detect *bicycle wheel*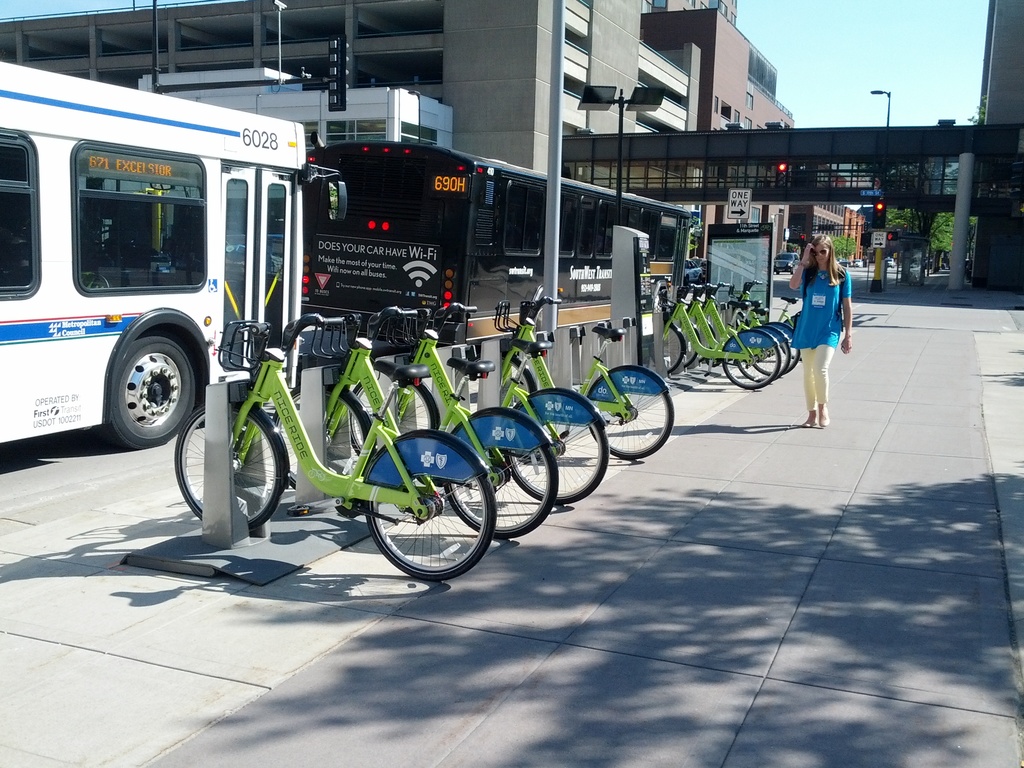
box=[506, 355, 529, 413]
